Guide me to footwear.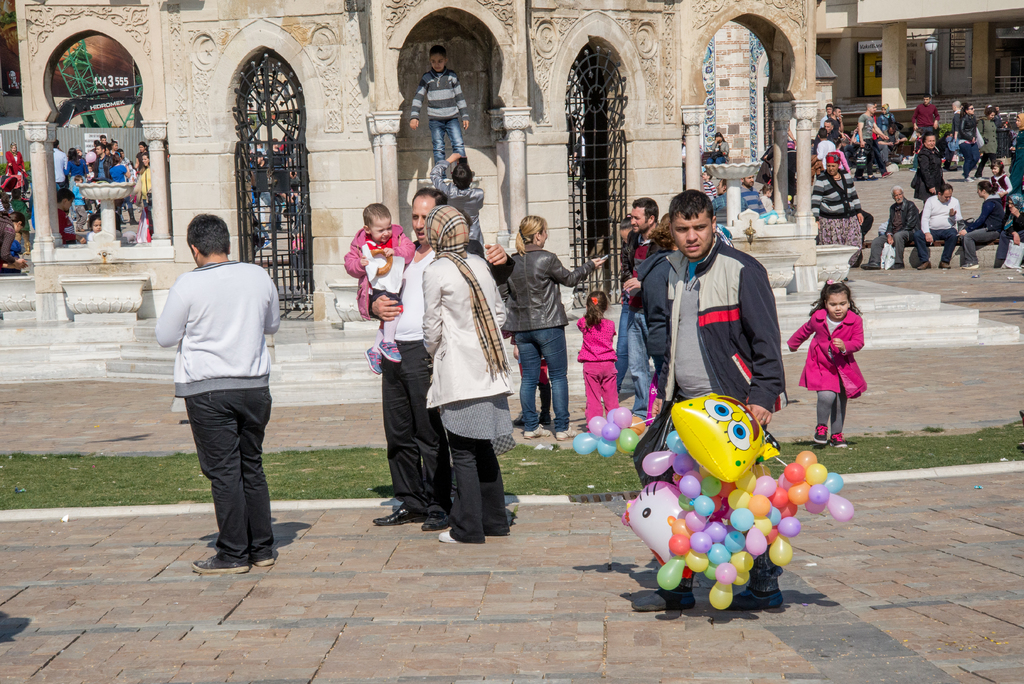
Guidance: [x1=426, y1=511, x2=447, y2=528].
